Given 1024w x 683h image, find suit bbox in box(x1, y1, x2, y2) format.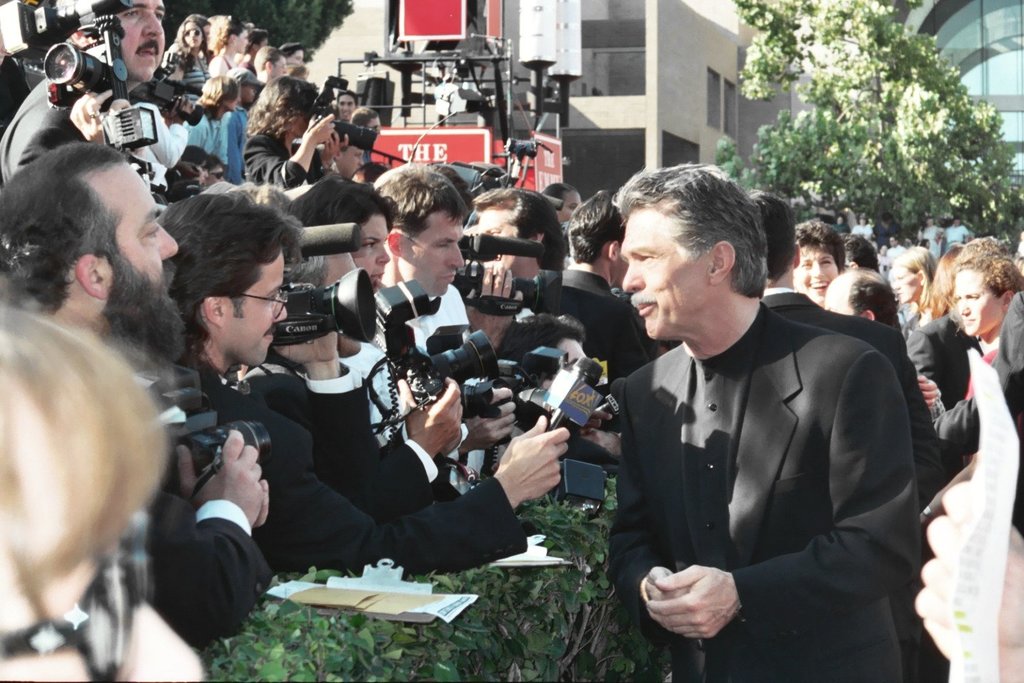
box(139, 499, 260, 636).
